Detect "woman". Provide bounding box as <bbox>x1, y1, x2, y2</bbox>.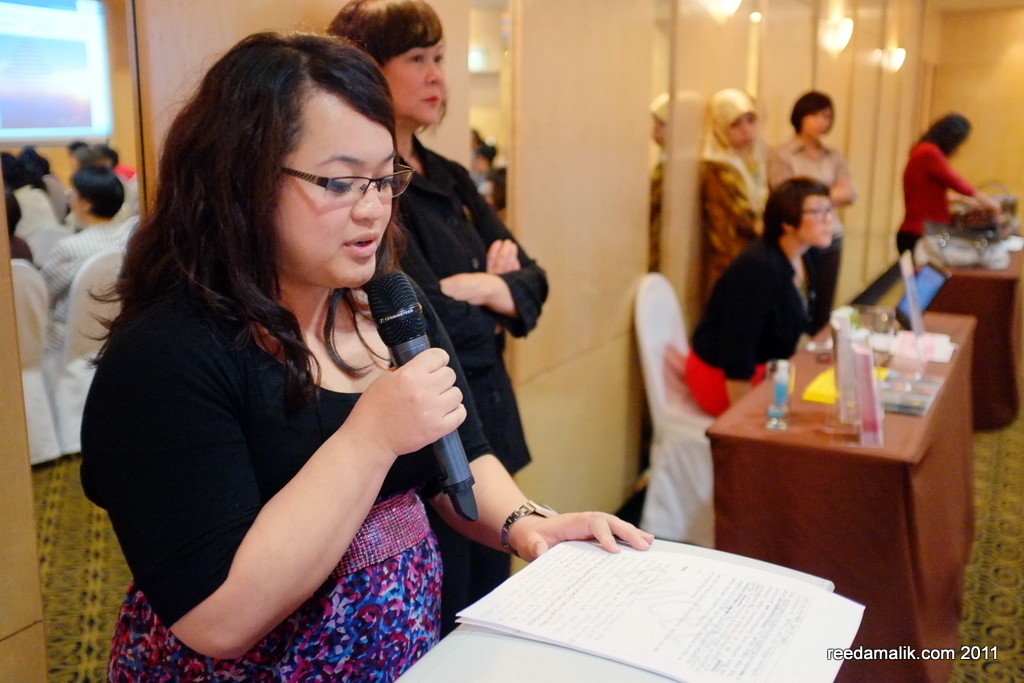
<bbox>890, 107, 1006, 252</bbox>.
